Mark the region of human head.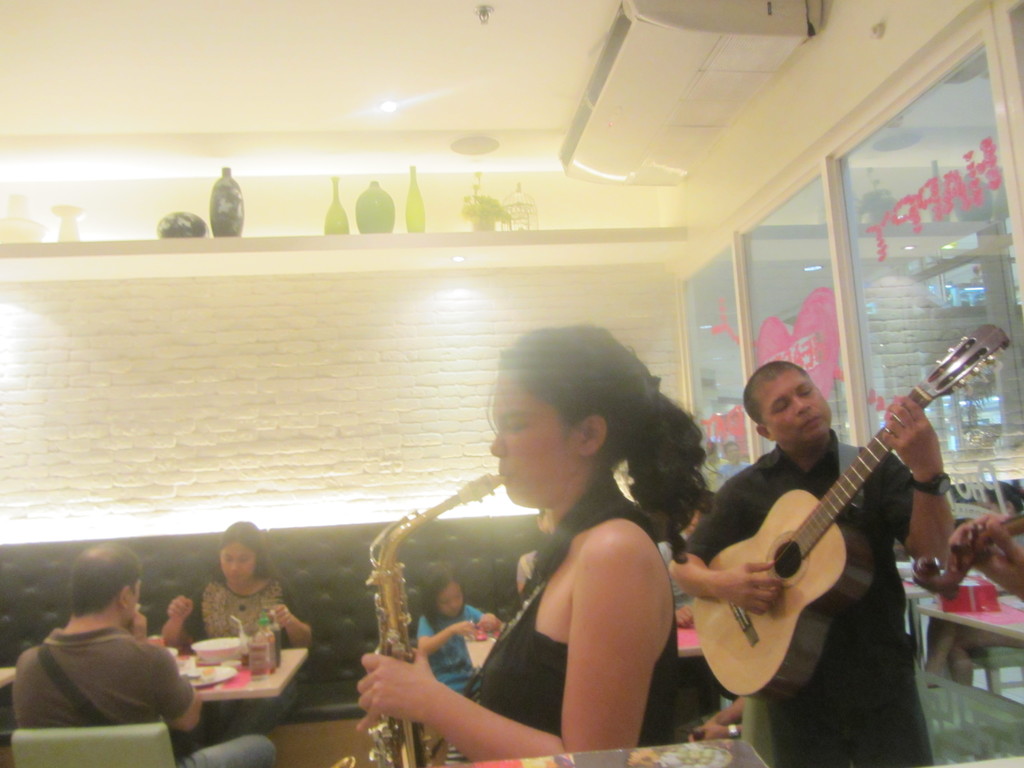
Region: 216:518:266:590.
